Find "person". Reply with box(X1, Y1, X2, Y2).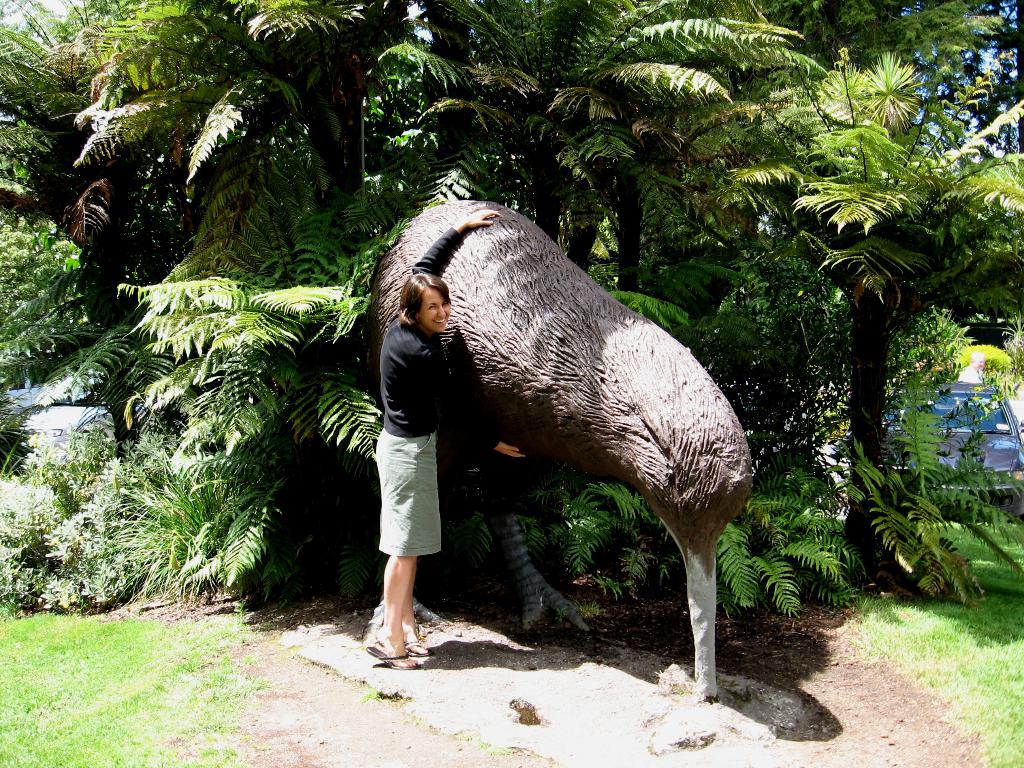
box(347, 262, 524, 671).
